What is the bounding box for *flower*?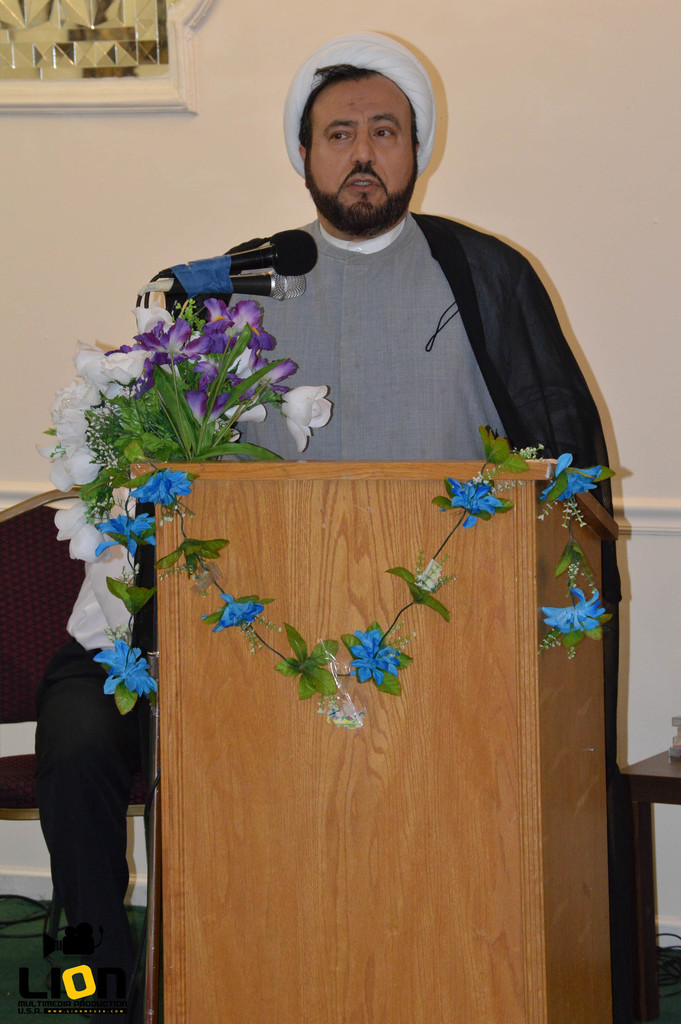
x1=46 y1=503 x2=114 y2=566.
